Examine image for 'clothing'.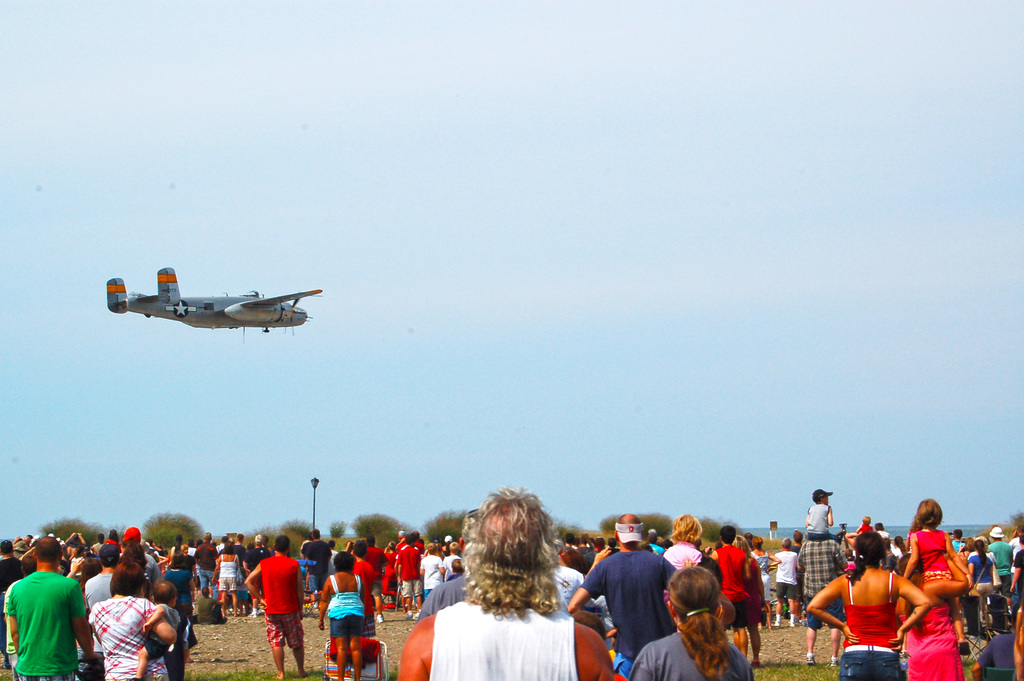
Examination result: detection(664, 546, 701, 577).
